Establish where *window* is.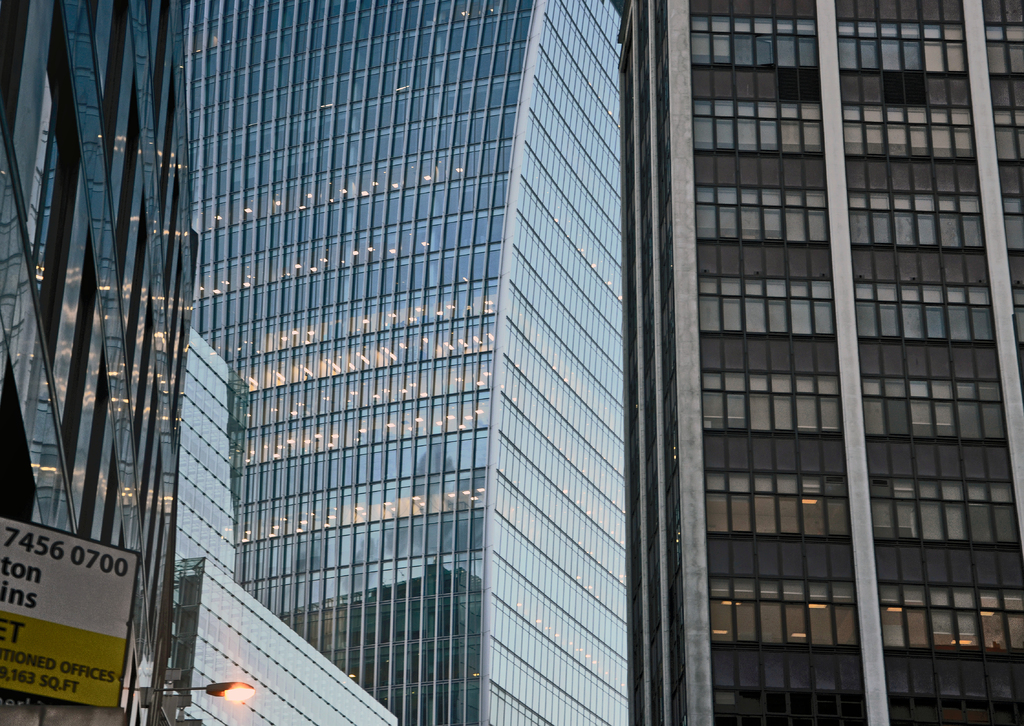
Established at select_region(701, 471, 850, 540).
